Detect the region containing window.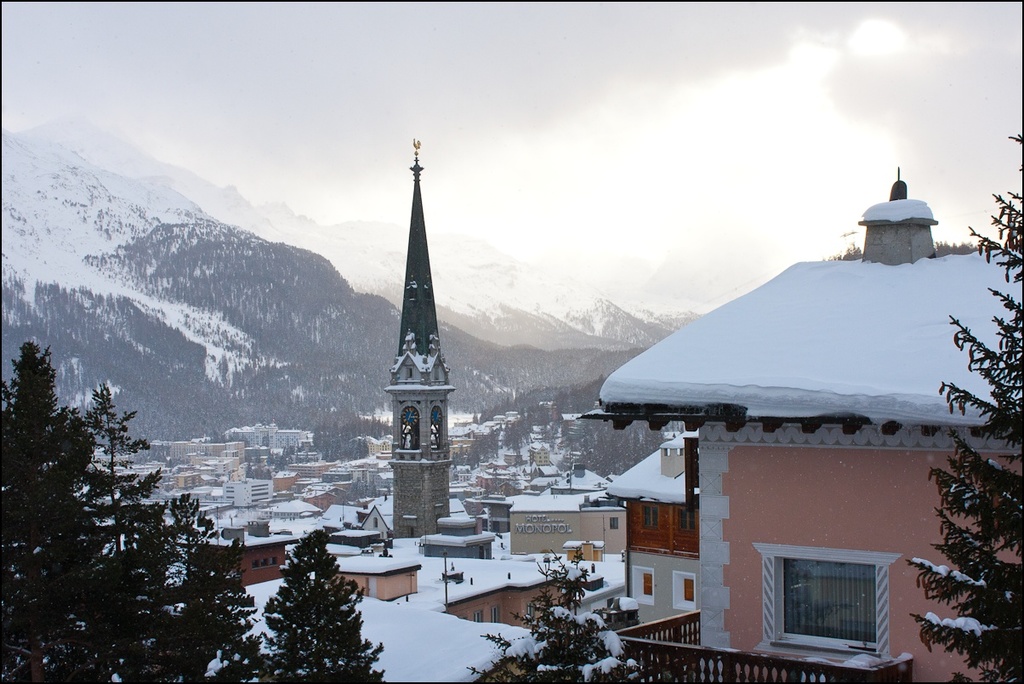
crop(674, 572, 697, 609).
